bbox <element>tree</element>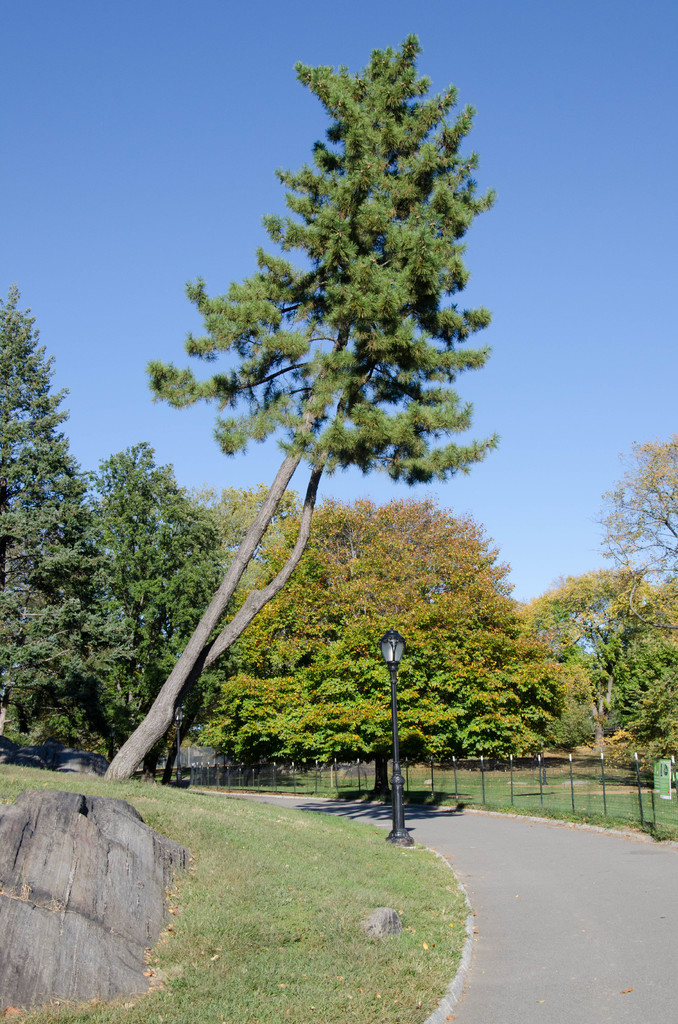
region(104, 33, 495, 781)
